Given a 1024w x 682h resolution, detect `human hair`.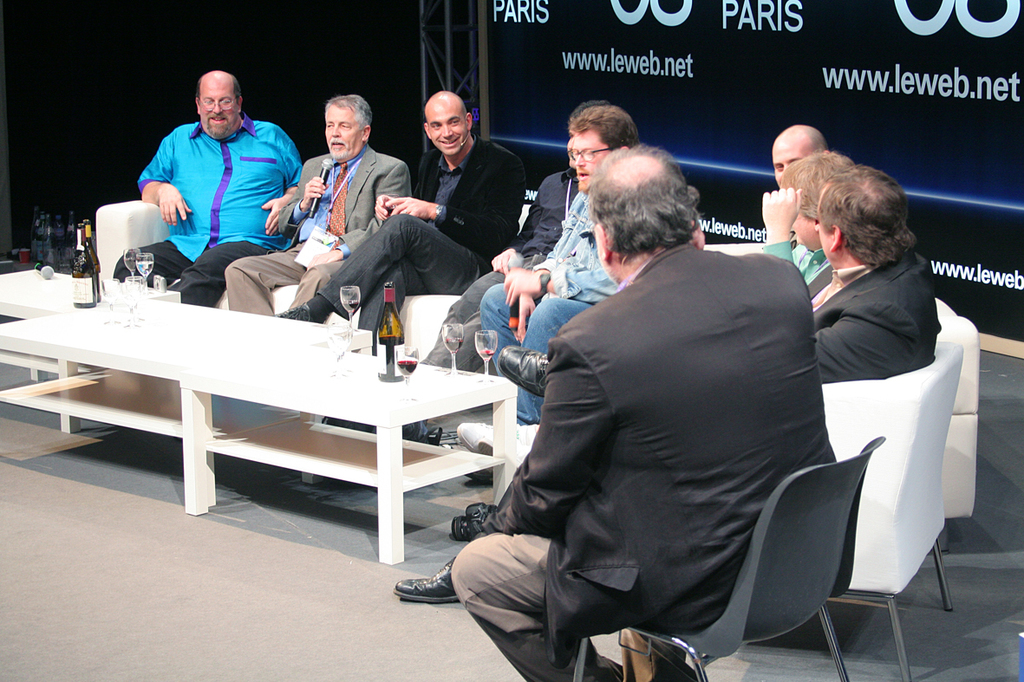
<box>329,89,373,129</box>.
